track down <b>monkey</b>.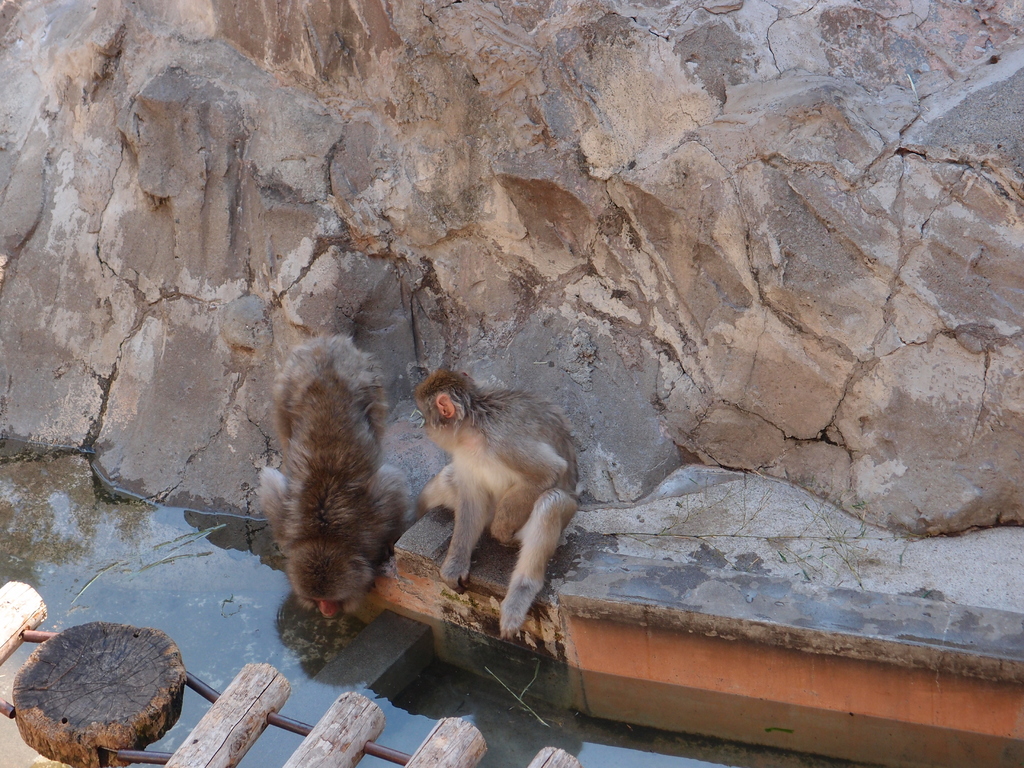
Tracked to region(248, 333, 429, 625).
